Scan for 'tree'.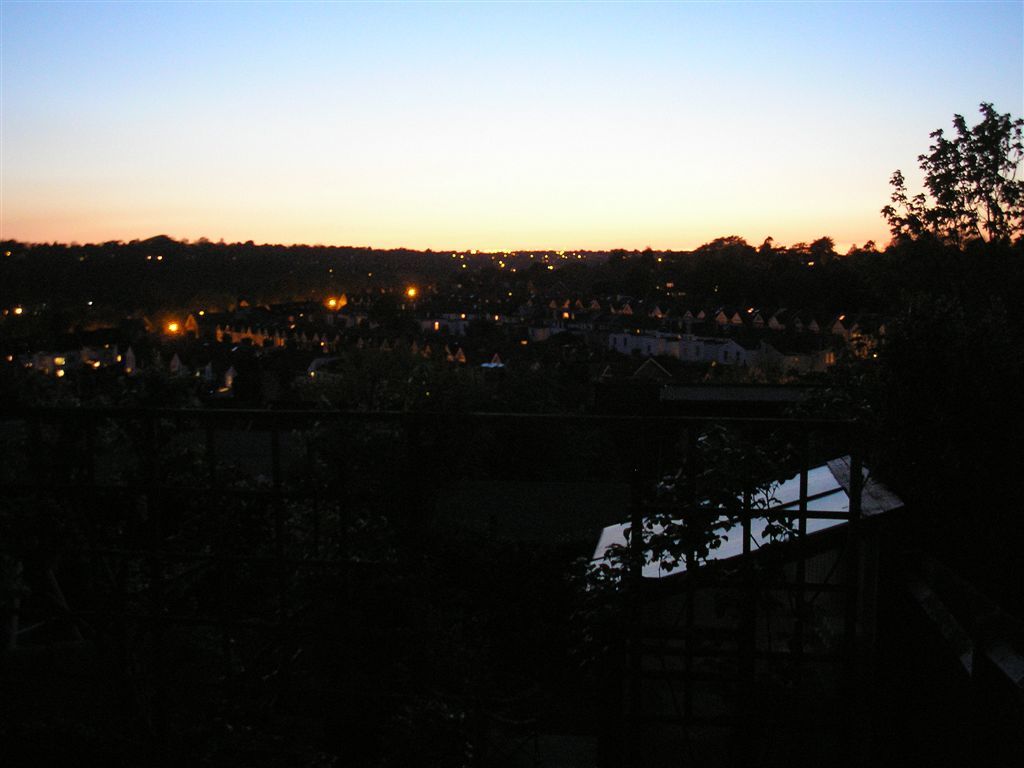
Scan result: (883, 92, 1014, 290).
